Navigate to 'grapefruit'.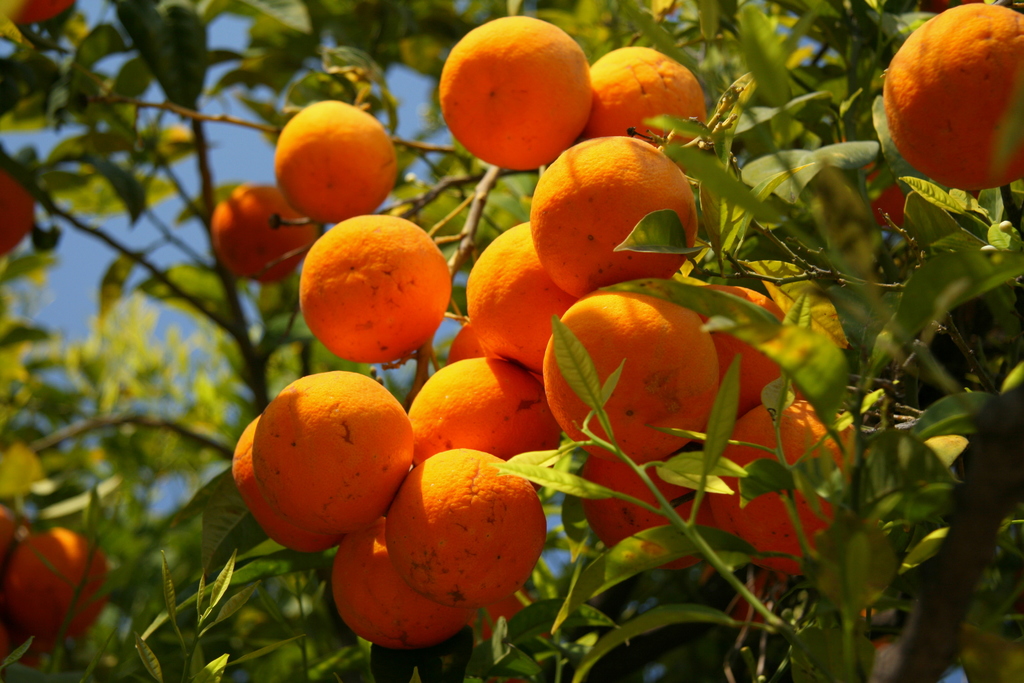
Navigation target: bbox=(254, 370, 417, 532).
